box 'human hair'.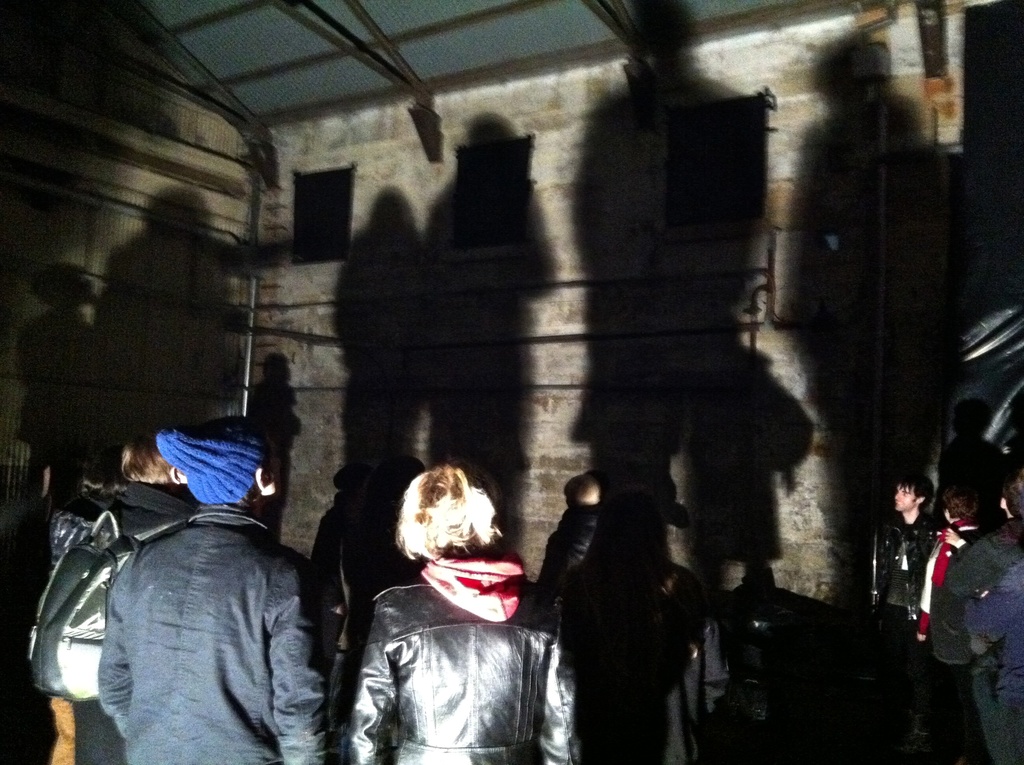
Rect(577, 475, 605, 501).
